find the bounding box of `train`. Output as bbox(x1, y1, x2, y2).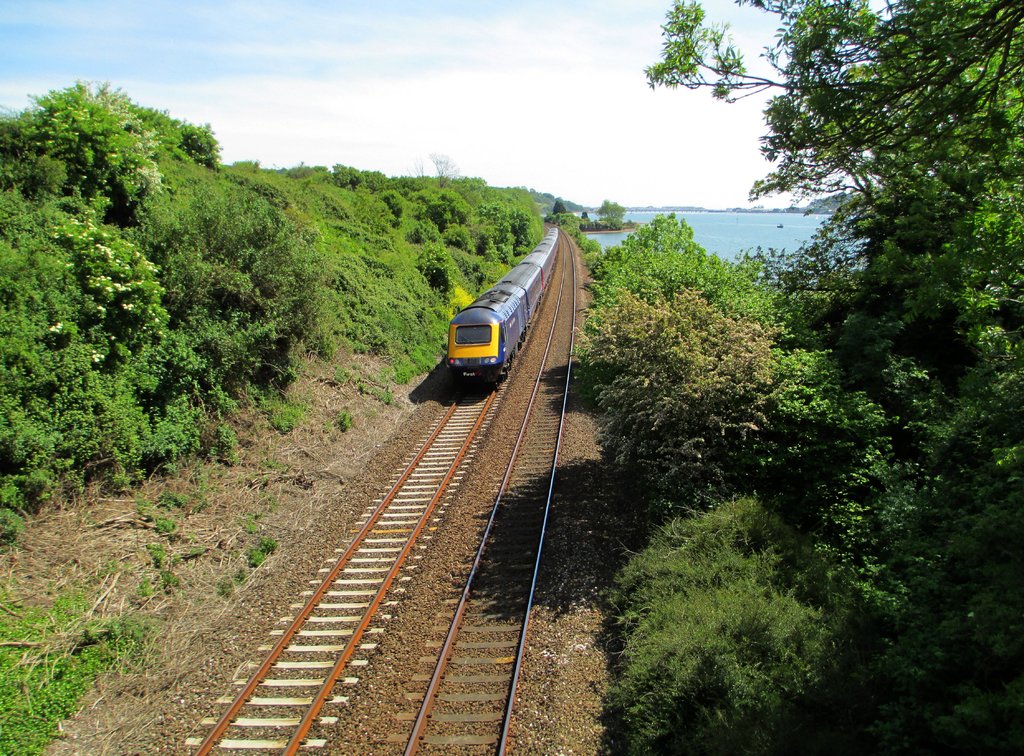
bbox(445, 230, 561, 390).
